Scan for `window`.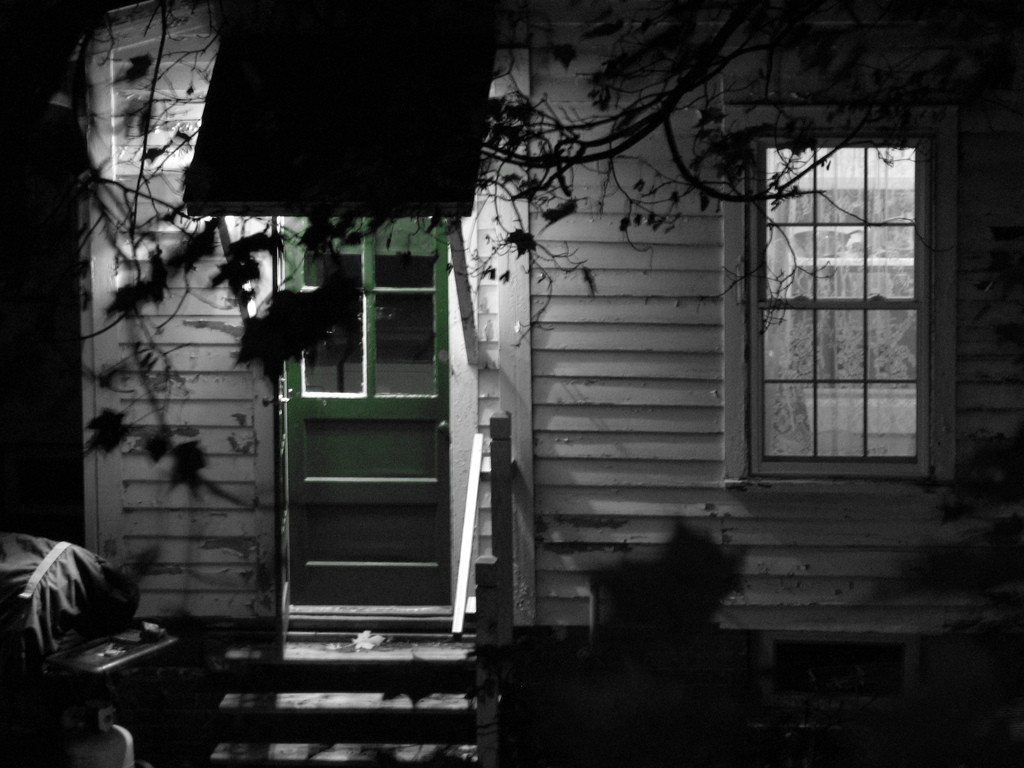
Scan result: BBox(286, 214, 455, 408).
